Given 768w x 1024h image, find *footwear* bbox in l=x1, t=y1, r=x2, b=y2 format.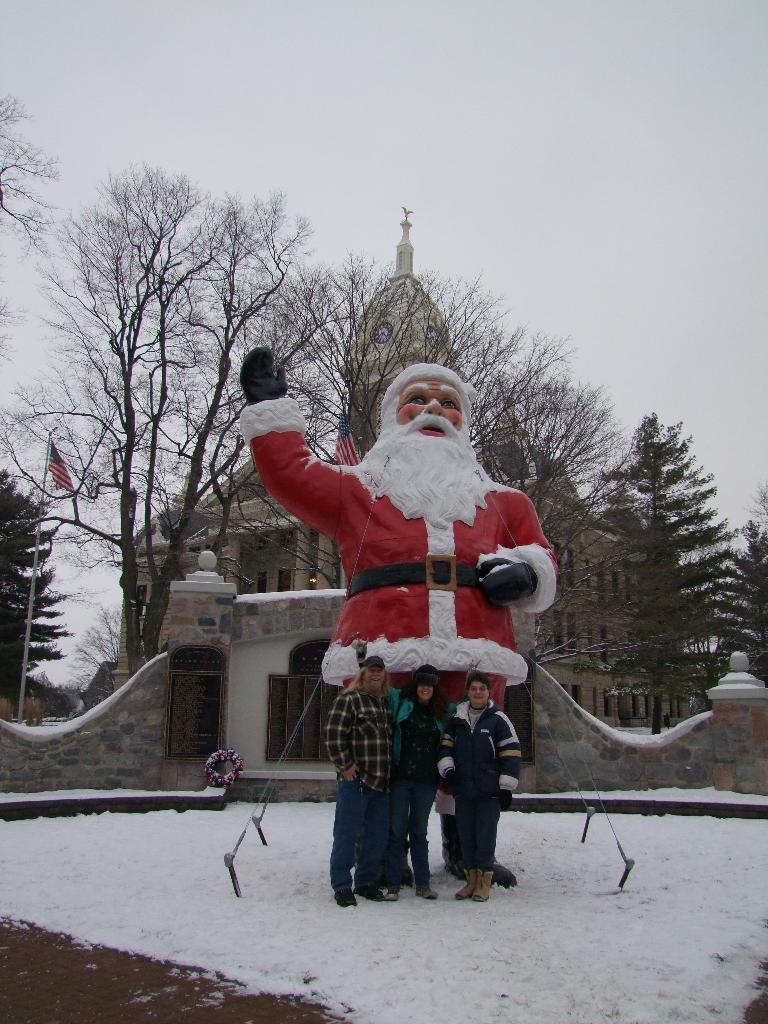
l=360, t=879, r=381, b=903.
